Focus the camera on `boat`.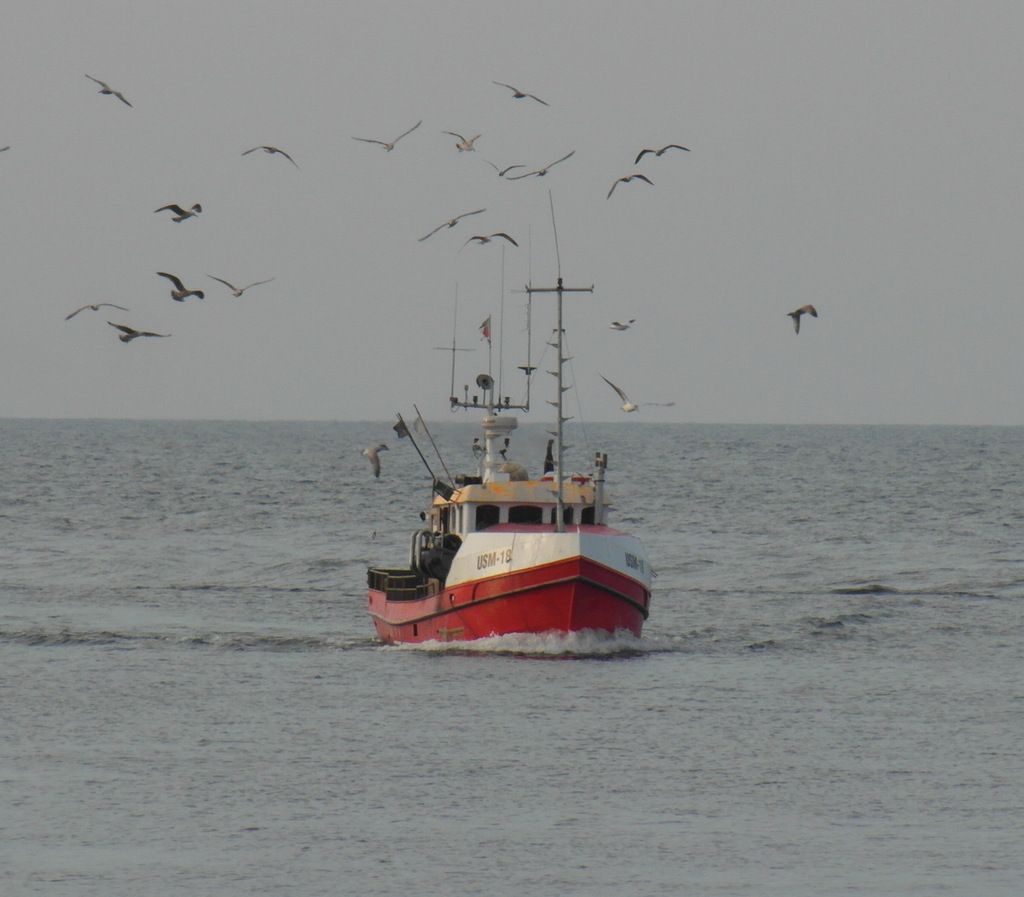
Focus region: x1=350 y1=202 x2=676 y2=674.
